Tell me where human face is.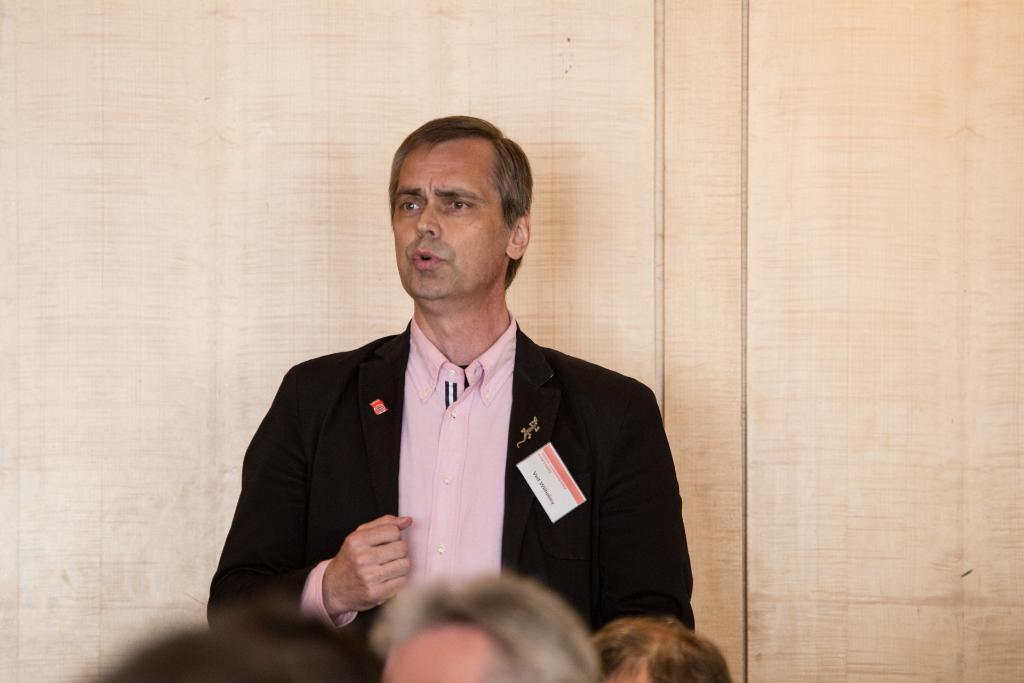
human face is at left=392, top=144, right=506, bottom=299.
